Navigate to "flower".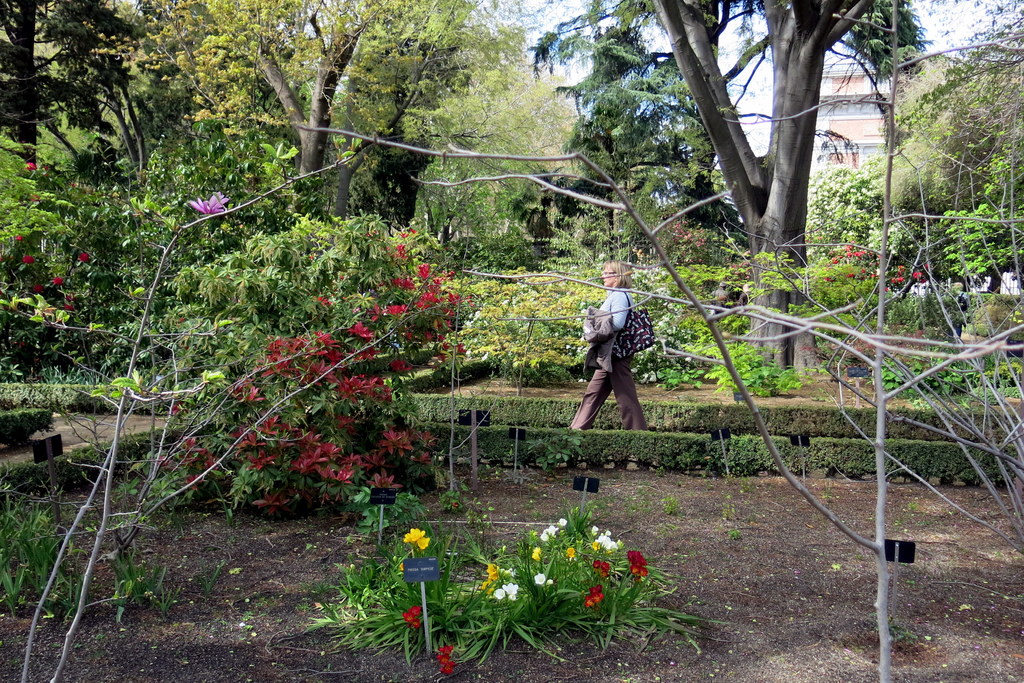
Navigation target: bbox(591, 530, 616, 553).
